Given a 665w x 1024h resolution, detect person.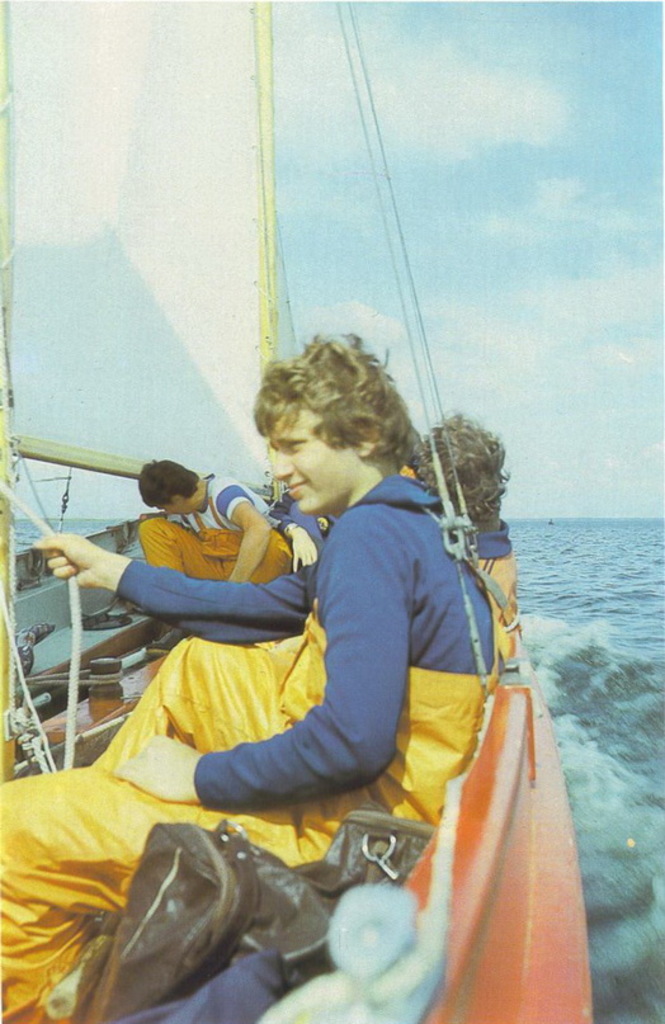
<box>0,332,517,1023</box>.
